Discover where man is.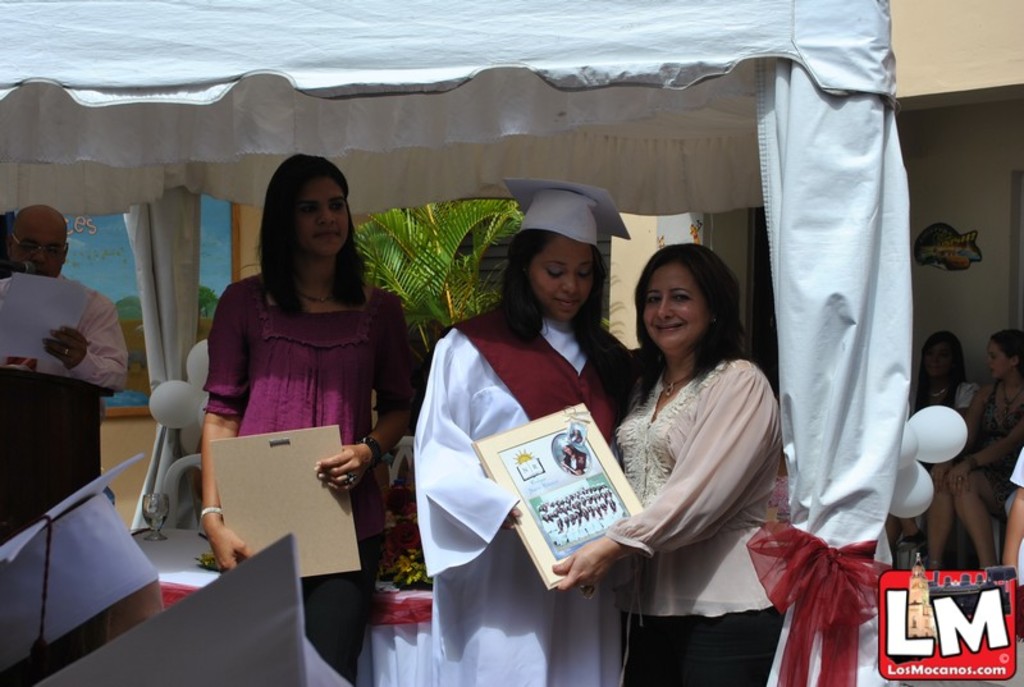
Discovered at region(9, 234, 128, 450).
